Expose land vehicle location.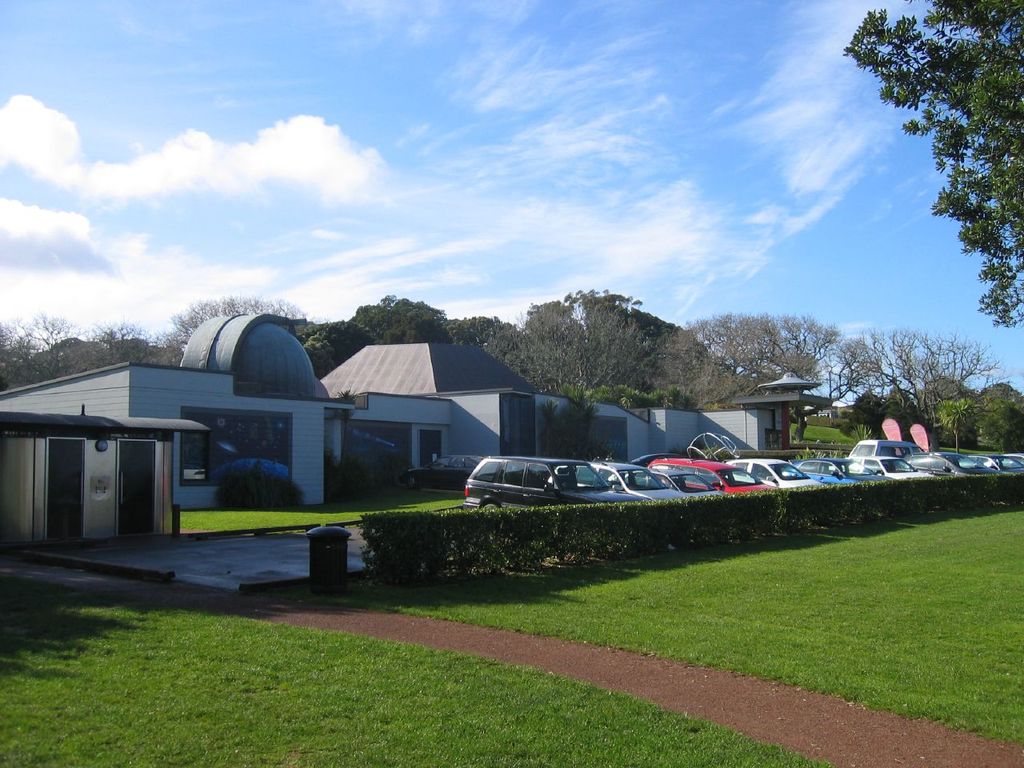
Exposed at l=894, t=451, r=997, b=477.
